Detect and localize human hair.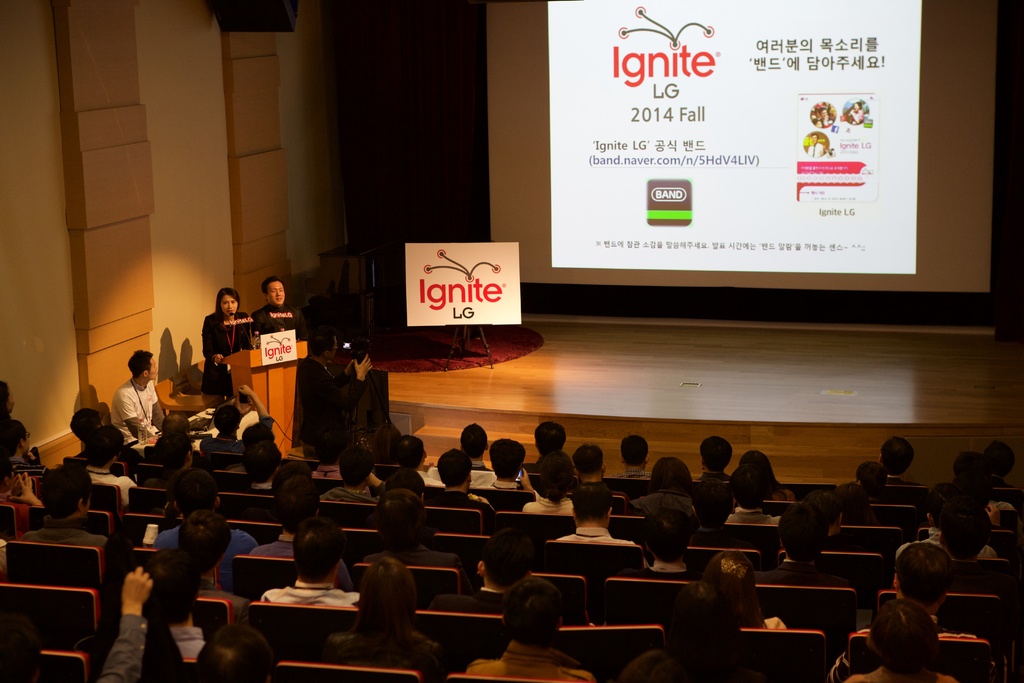
Localized at bbox=[571, 482, 612, 523].
